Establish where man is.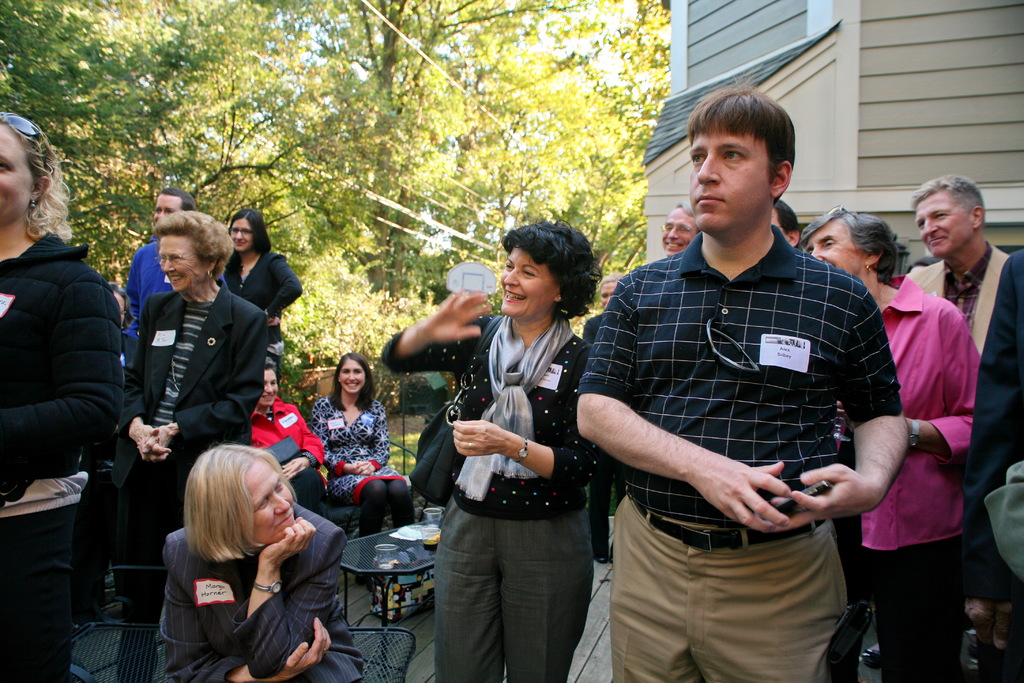
Established at bbox=[908, 173, 1010, 352].
